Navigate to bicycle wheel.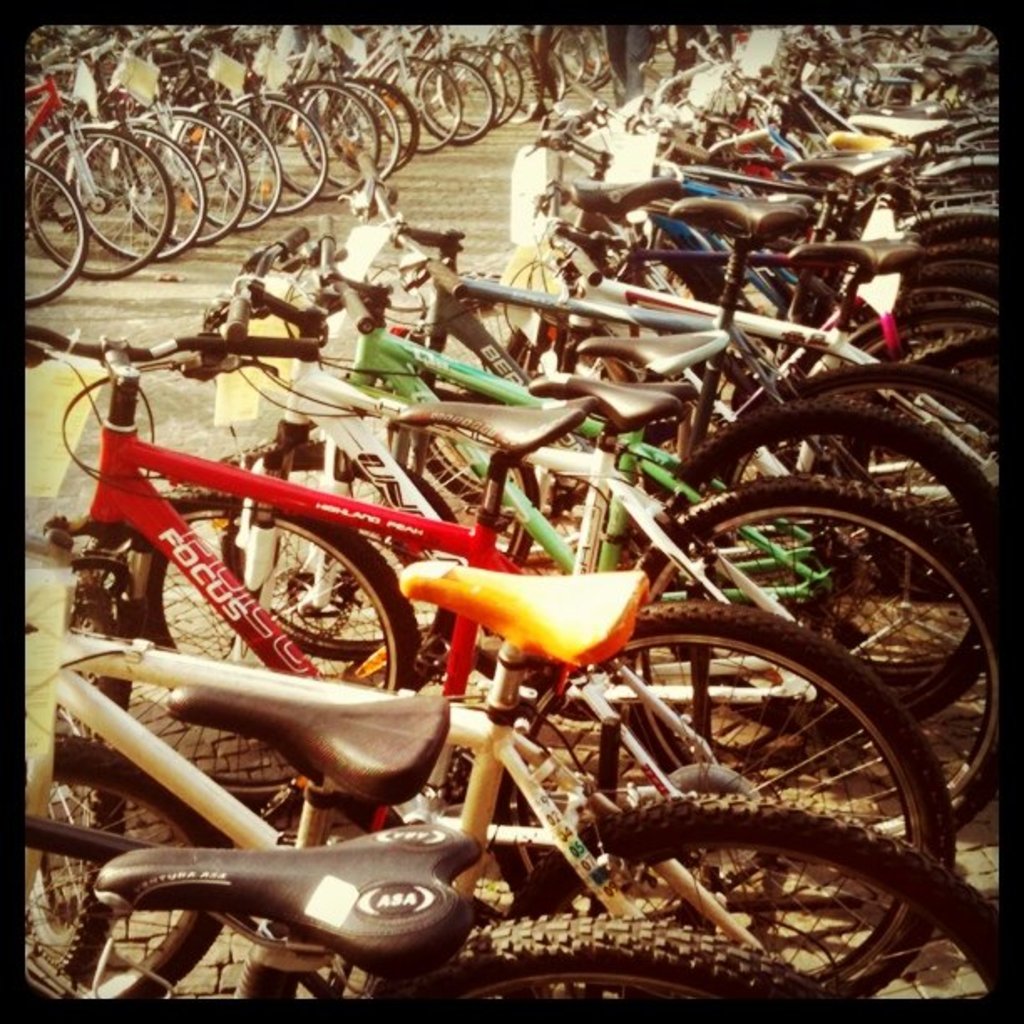
Navigation target: <bbox>552, 561, 960, 957</bbox>.
